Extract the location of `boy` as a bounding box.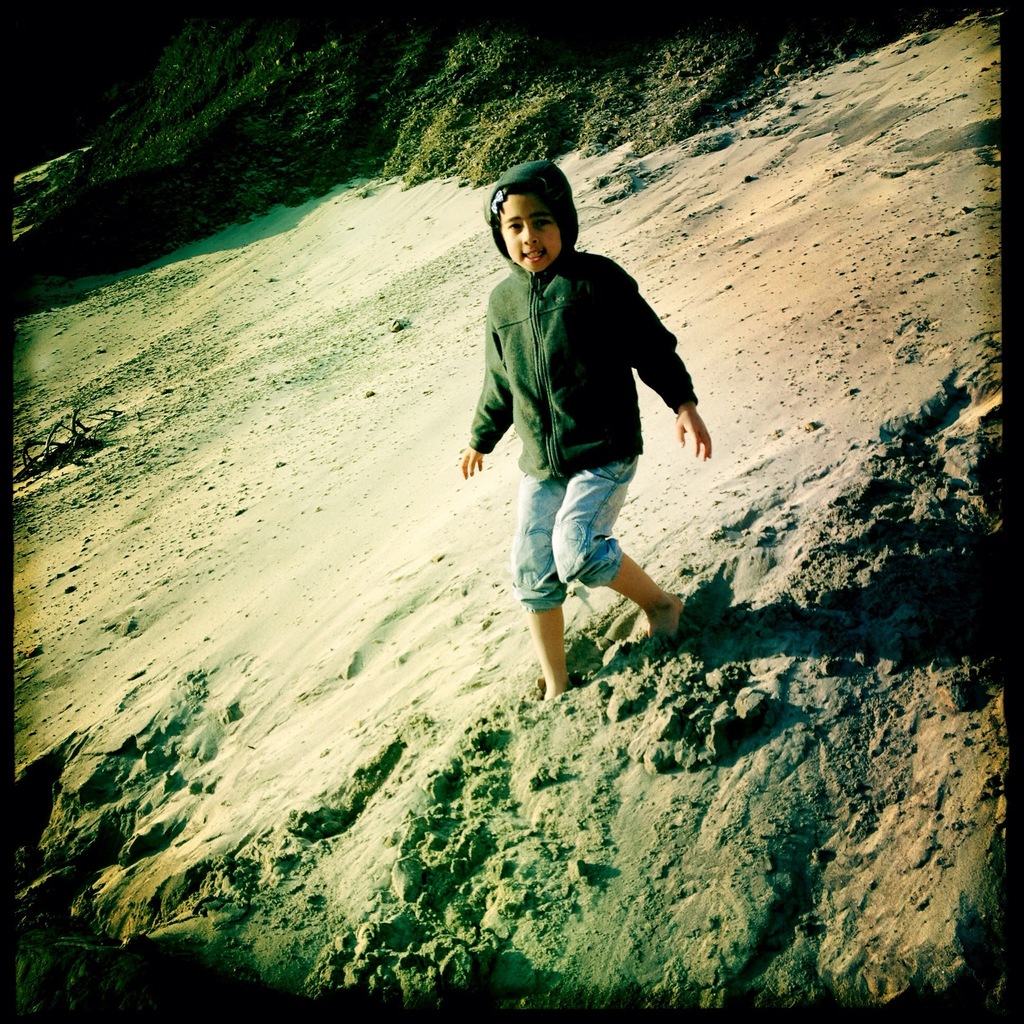
(443, 165, 724, 707).
